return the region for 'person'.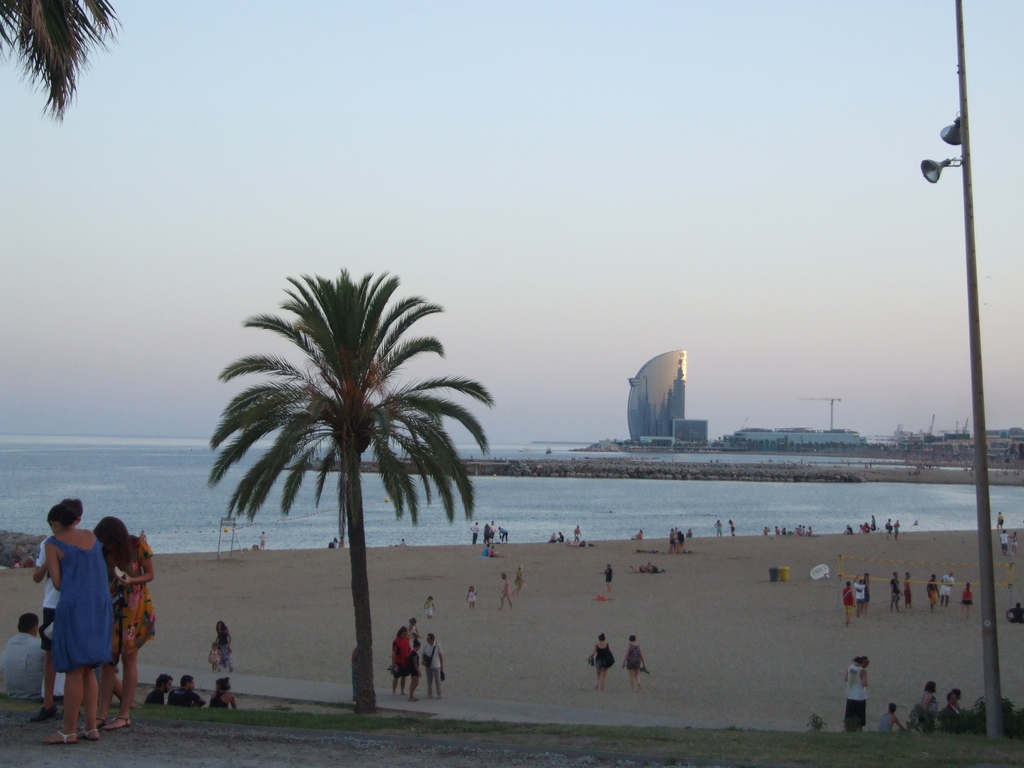
<bbox>490, 521, 495, 541</bbox>.
